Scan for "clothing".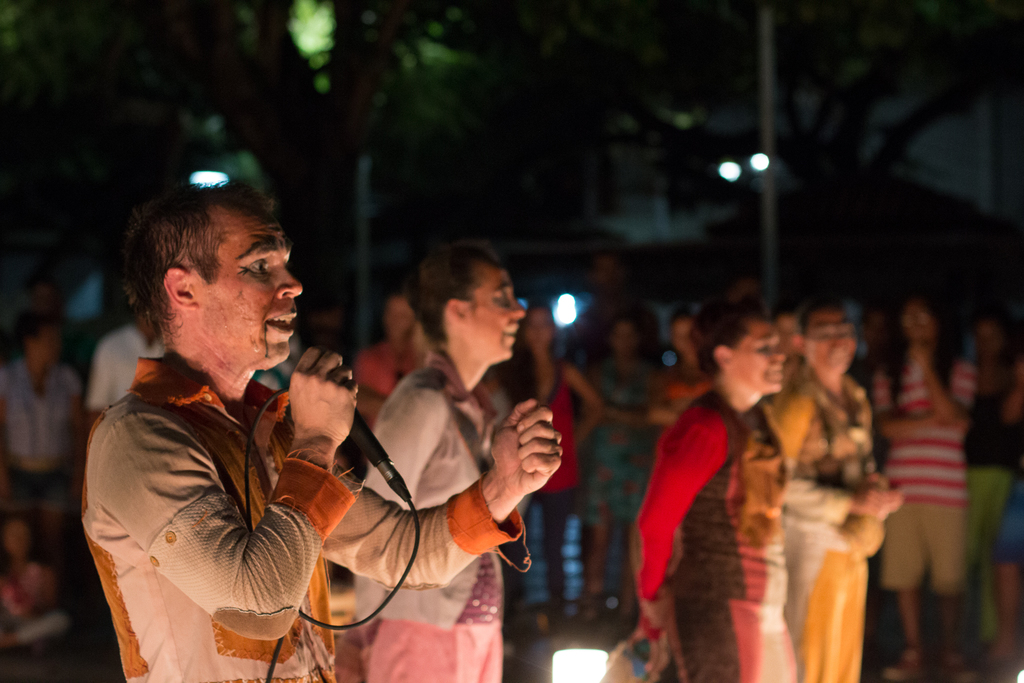
Scan result: <region>513, 363, 573, 648</region>.
